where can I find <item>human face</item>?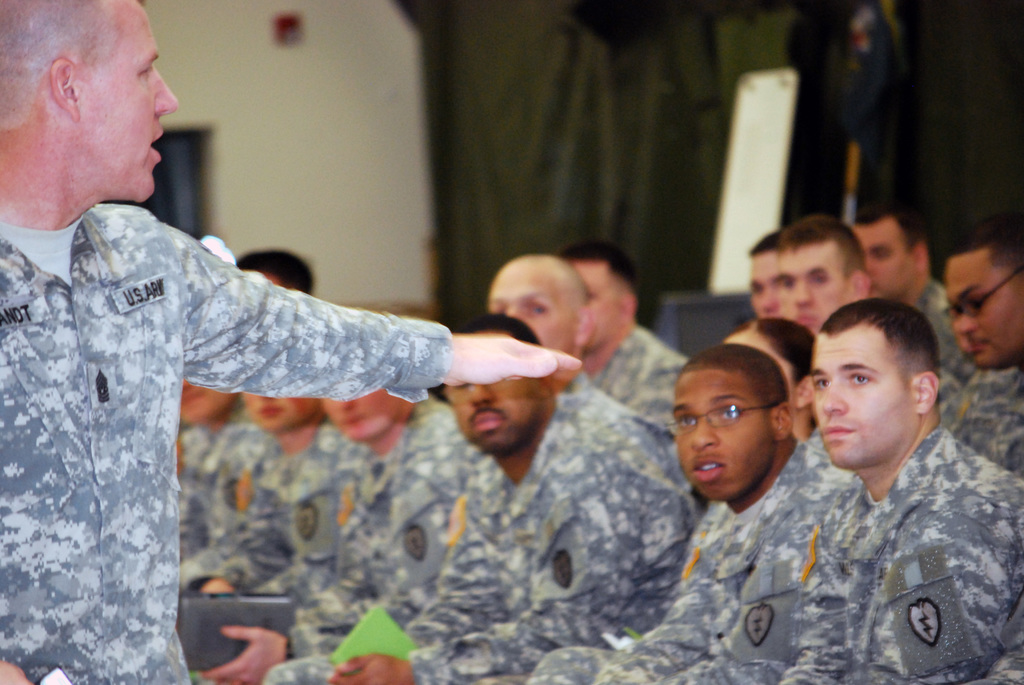
You can find it at (left=945, top=253, right=1023, bottom=371).
